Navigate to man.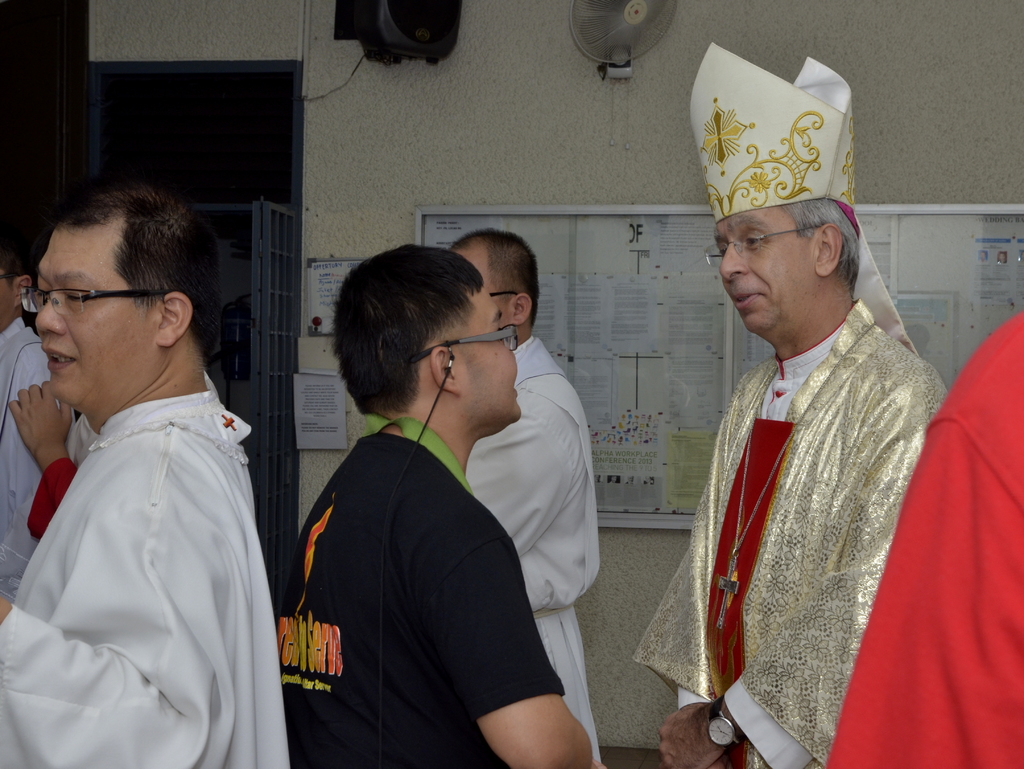
Navigation target: box=[456, 225, 605, 768].
